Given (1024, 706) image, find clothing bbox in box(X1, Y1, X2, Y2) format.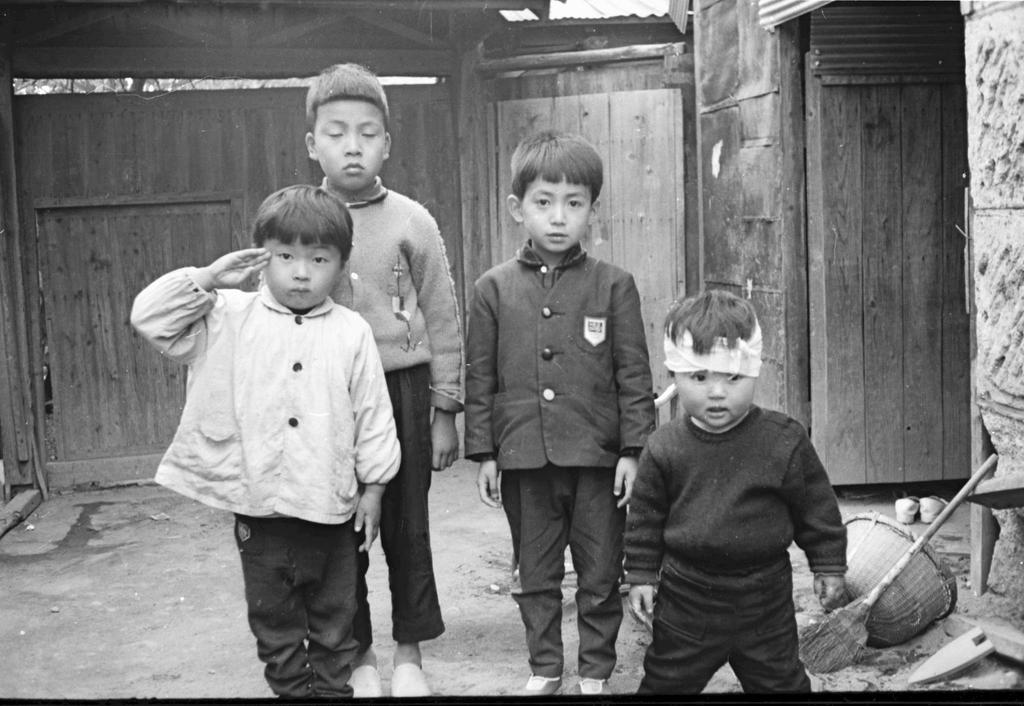
box(464, 233, 657, 679).
